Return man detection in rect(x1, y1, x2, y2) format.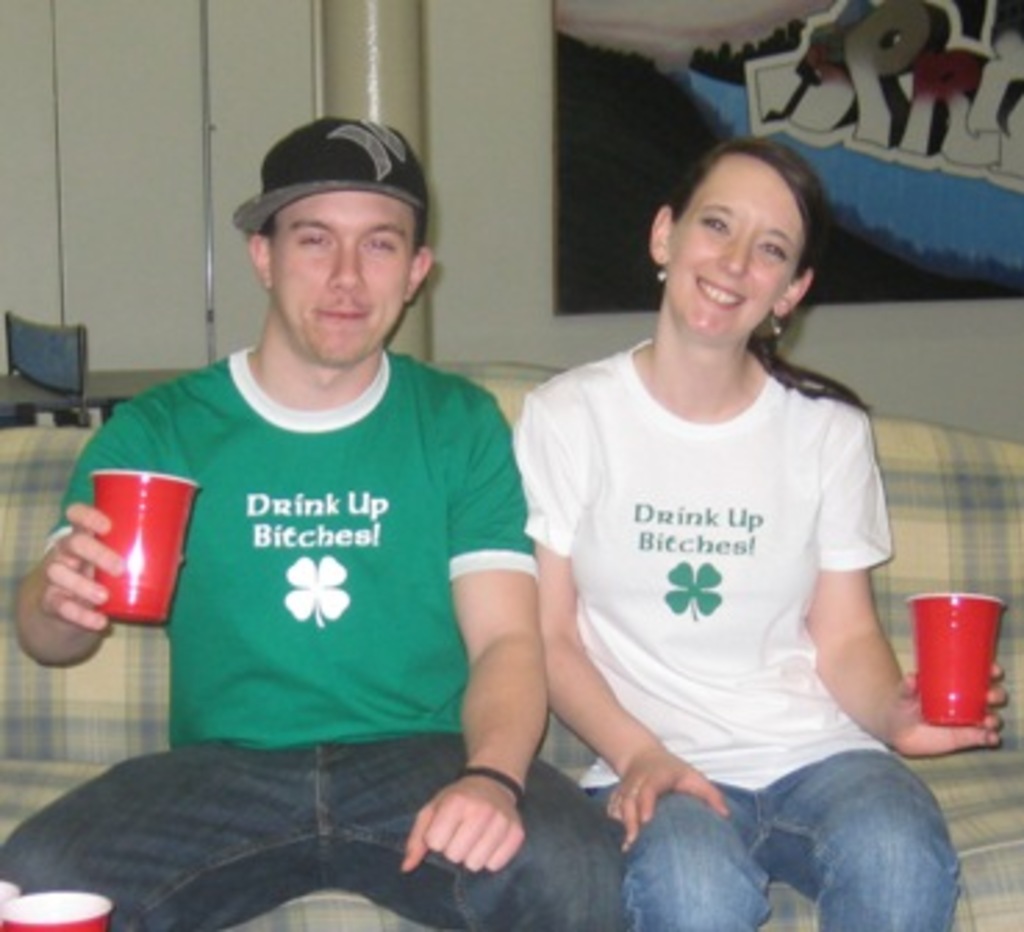
rect(39, 94, 569, 899).
